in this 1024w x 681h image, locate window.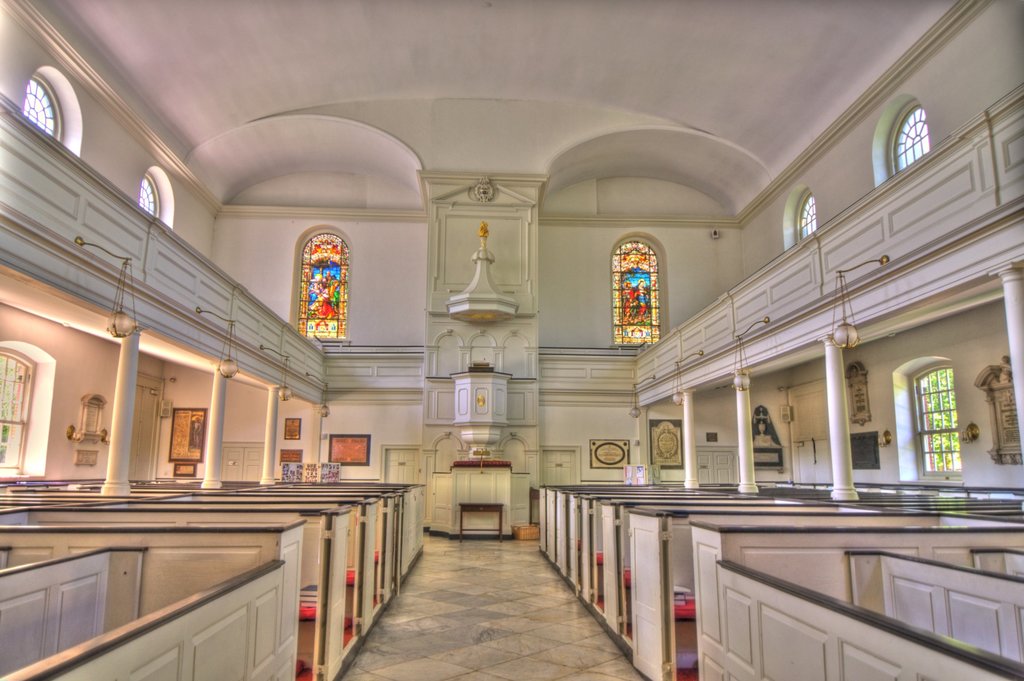
Bounding box: (893,356,963,482).
